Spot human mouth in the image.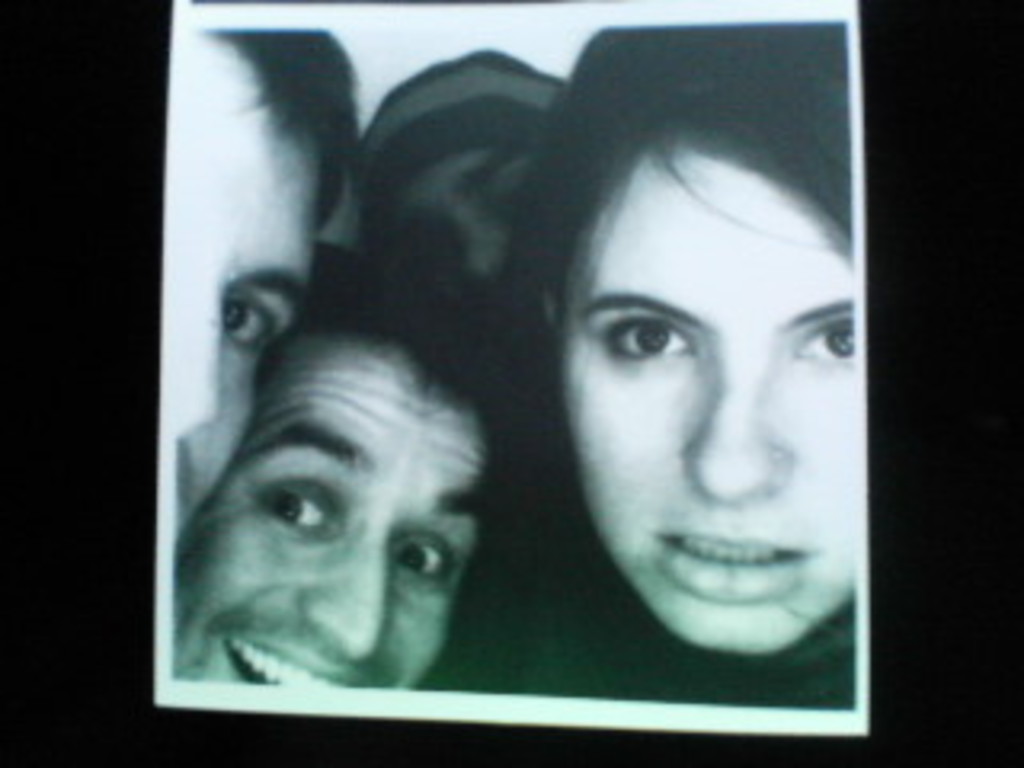
human mouth found at <bbox>227, 627, 362, 685</bbox>.
